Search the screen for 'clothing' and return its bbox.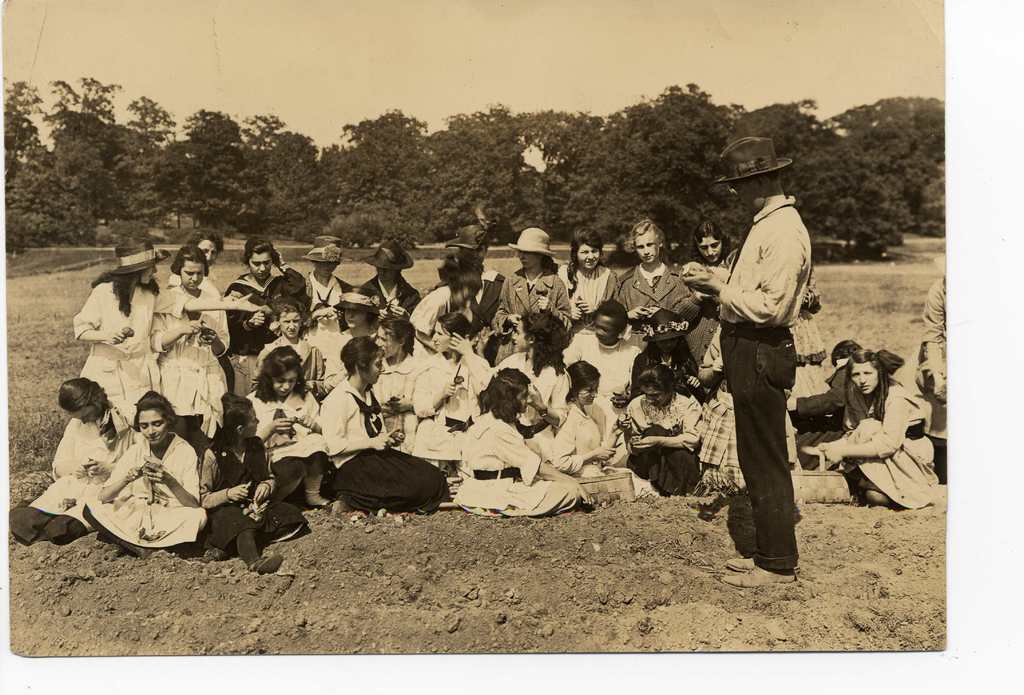
Found: [192, 436, 297, 555].
